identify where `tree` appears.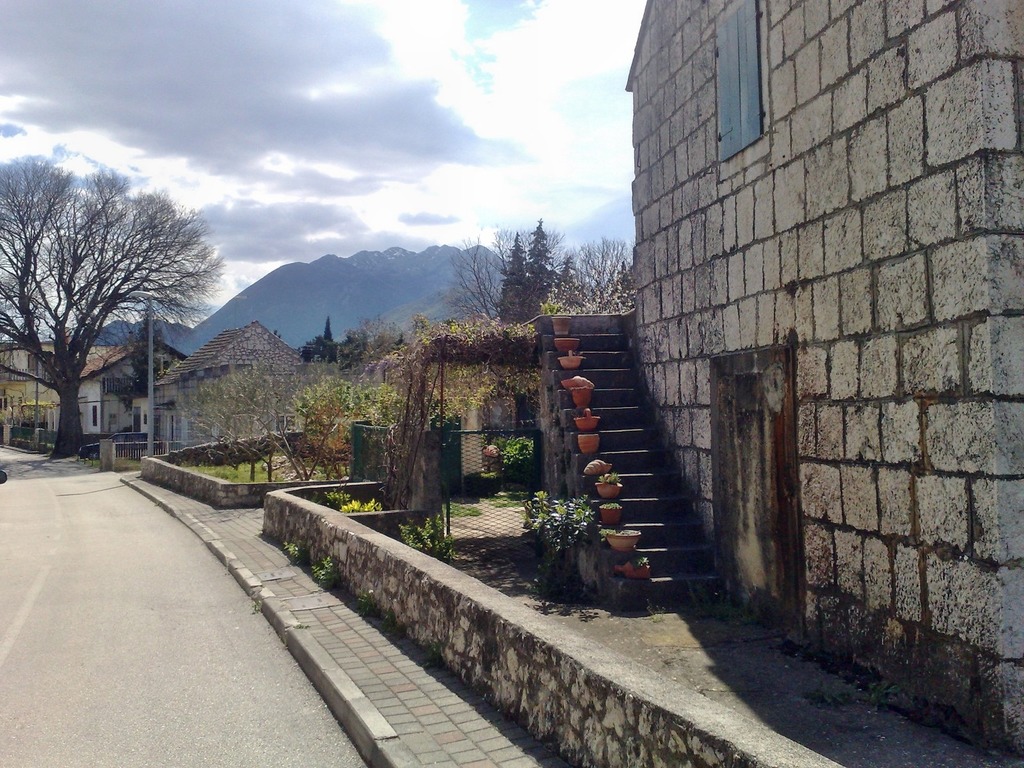
Appears at x1=484, y1=221, x2=553, y2=318.
